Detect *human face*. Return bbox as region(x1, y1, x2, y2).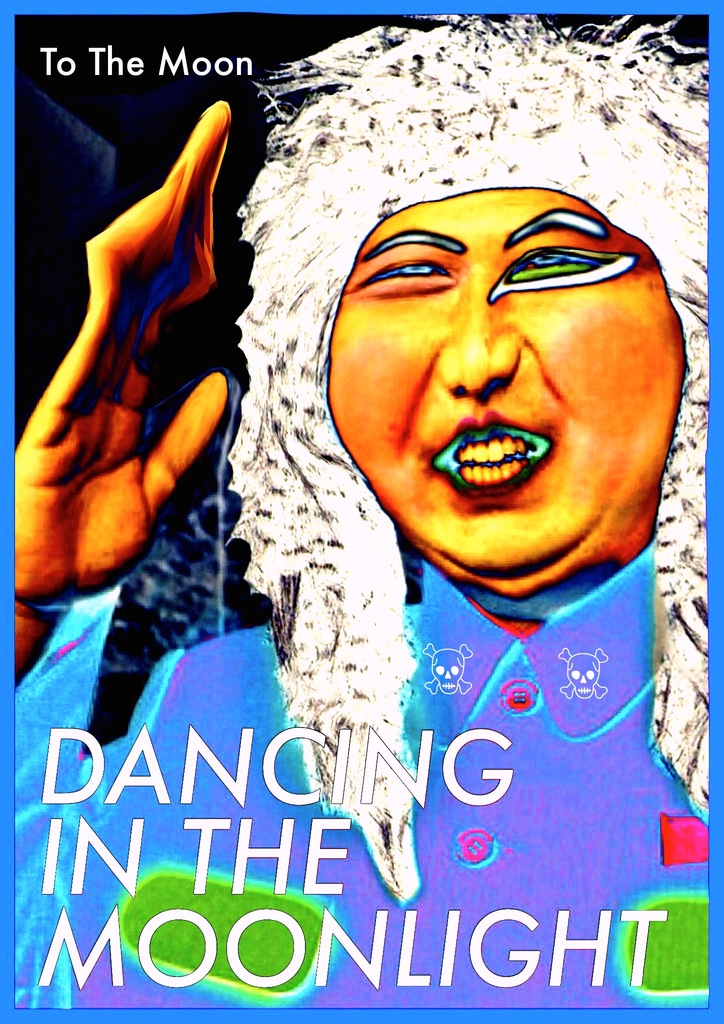
region(328, 195, 674, 591).
